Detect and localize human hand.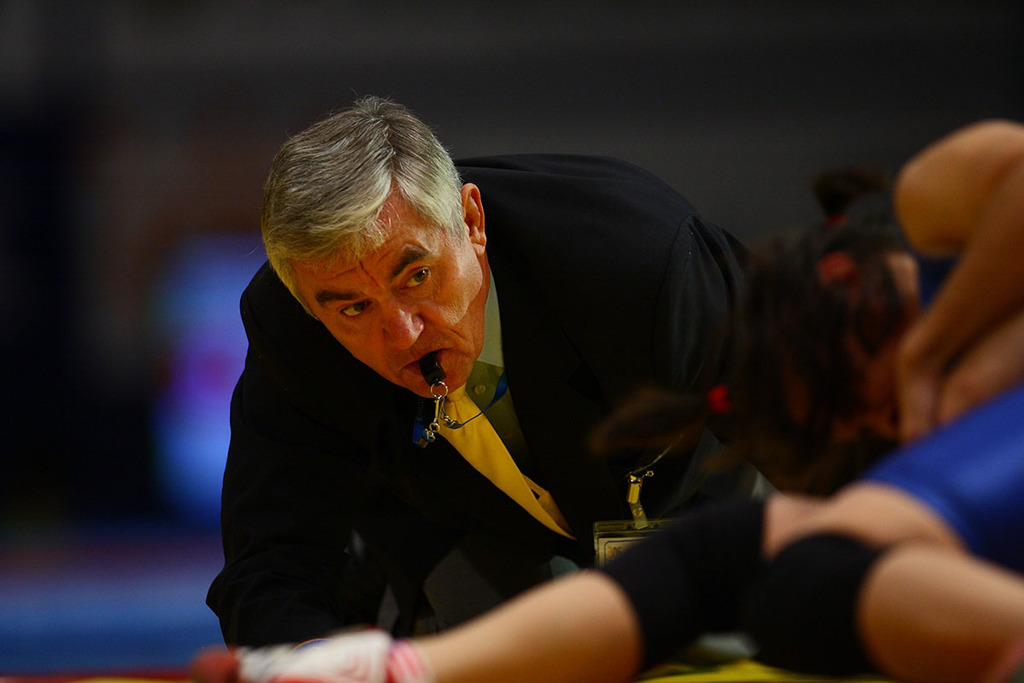
Localized at x1=858, y1=80, x2=1023, y2=464.
